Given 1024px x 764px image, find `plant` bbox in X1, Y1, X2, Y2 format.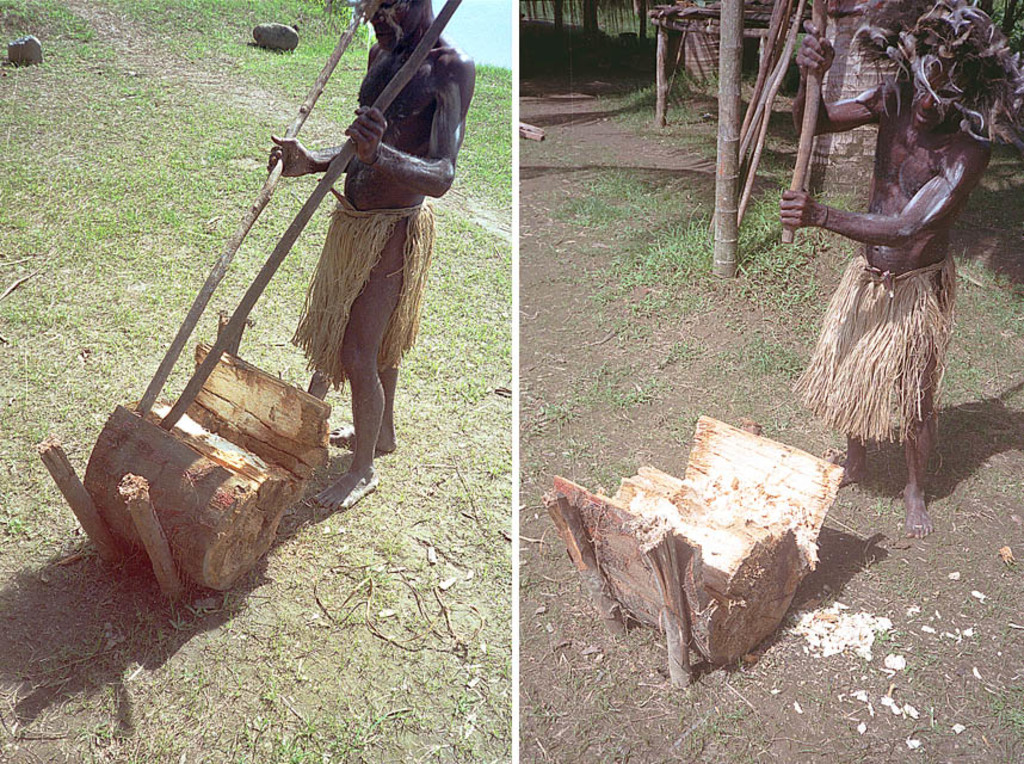
730, 334, 794, 380.
